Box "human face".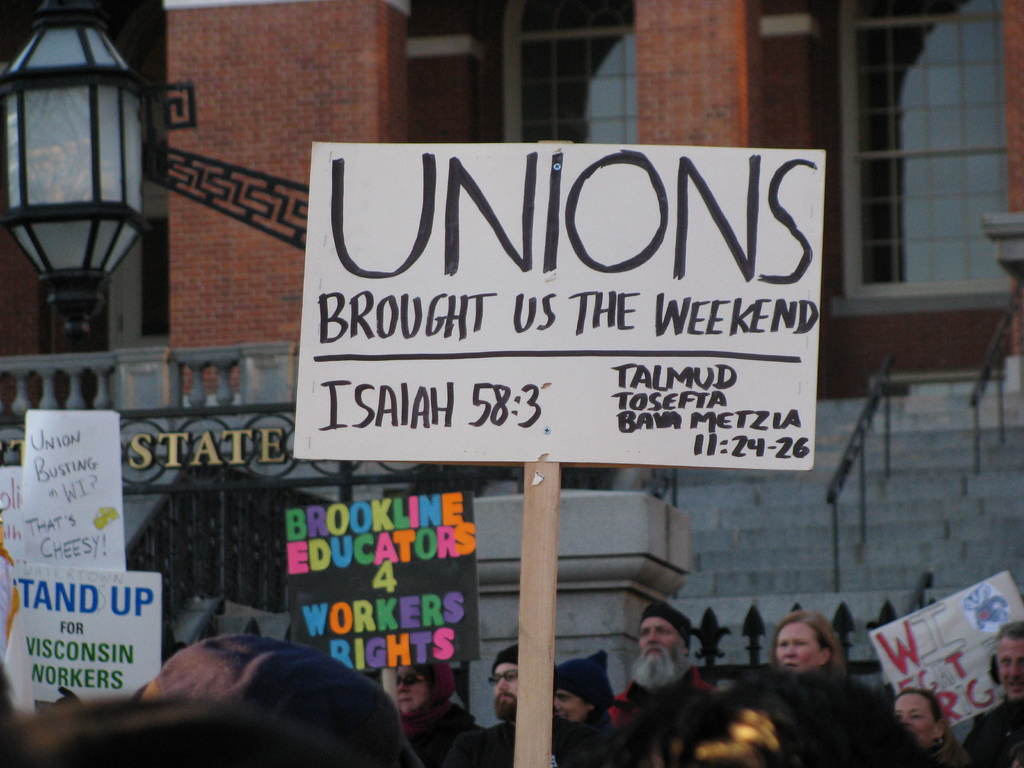
bbox=(556, 688, 586, 719).
